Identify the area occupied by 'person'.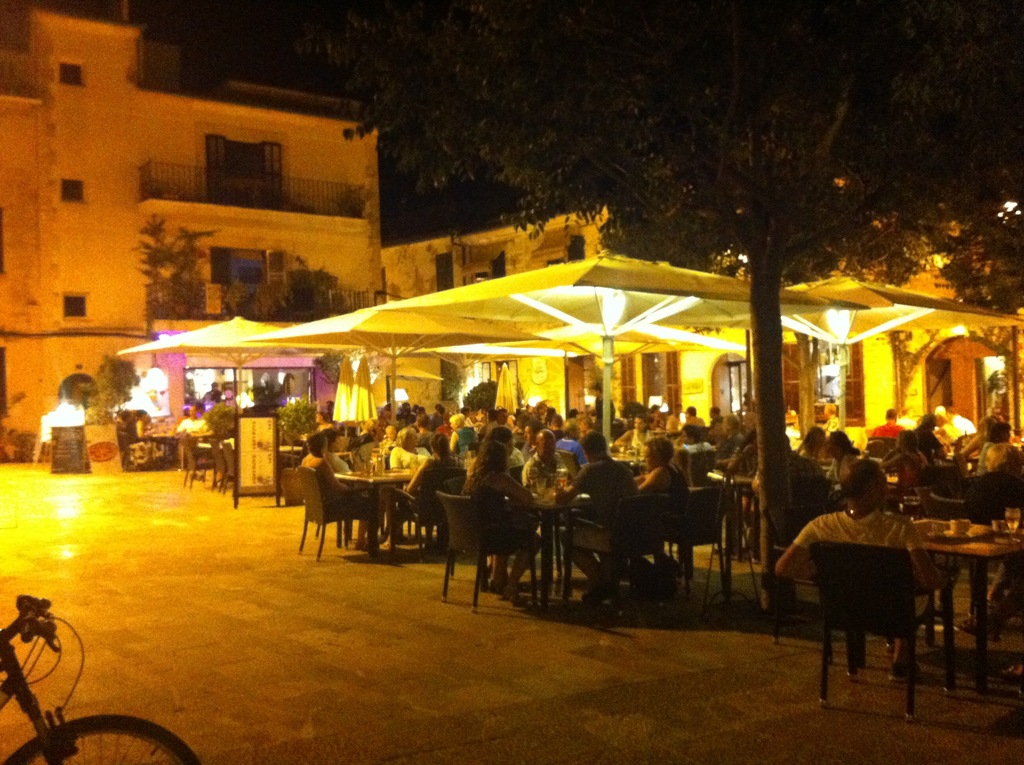
Area: box=[449, 414, 475, 460].
